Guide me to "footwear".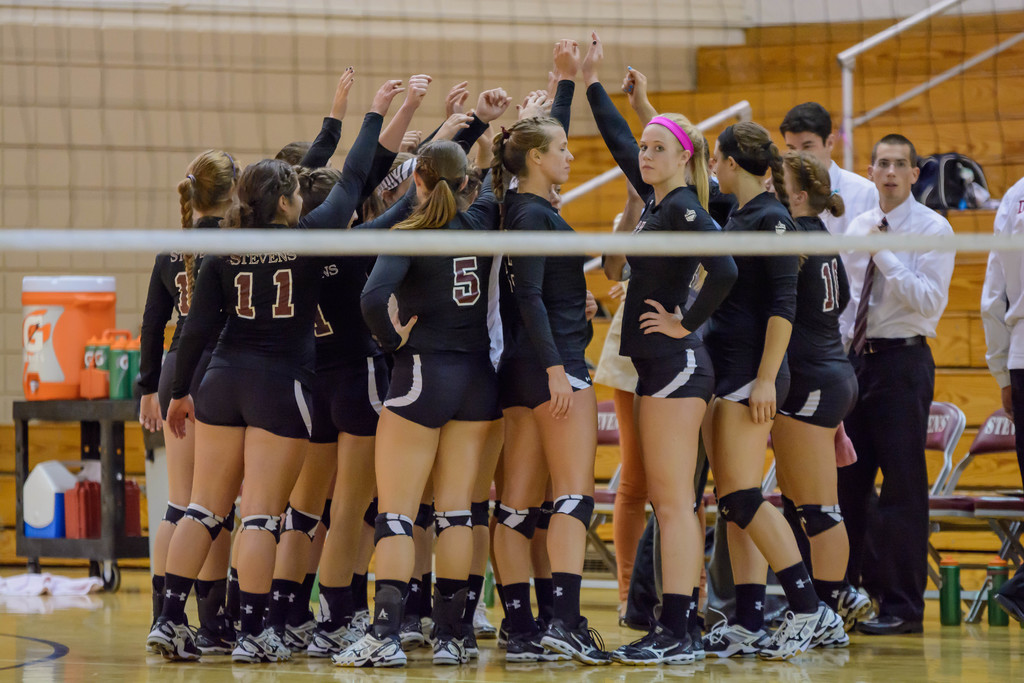
Guidance: bbox=(993, 590, 1023, 628).
